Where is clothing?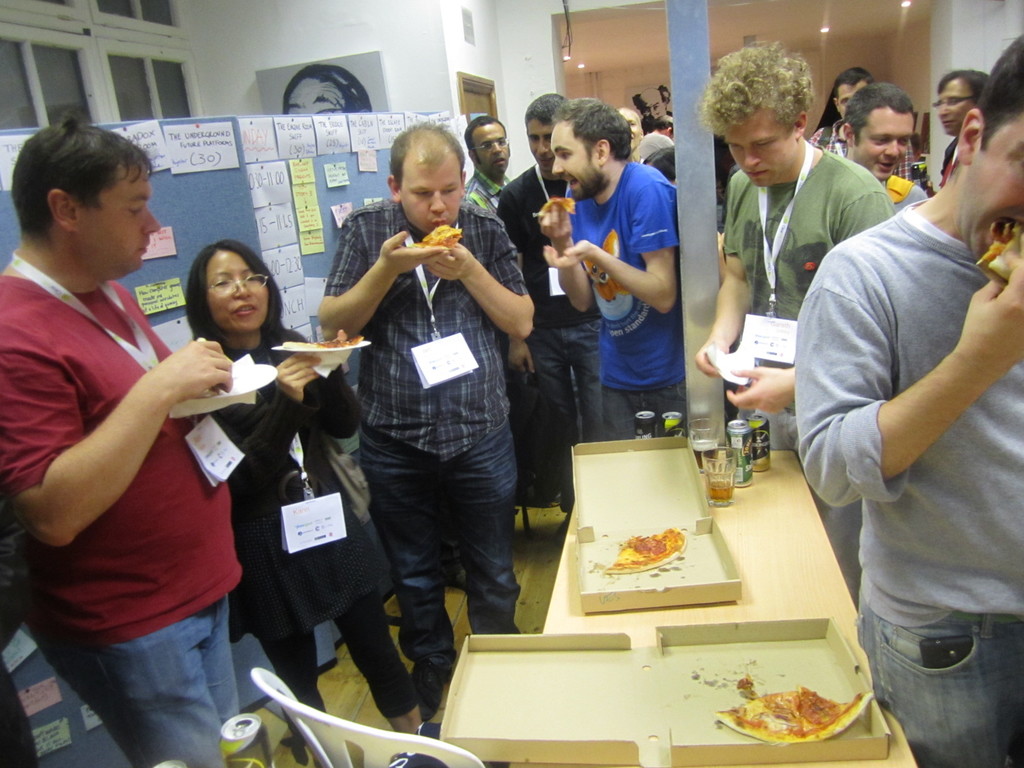
bbox(716, 140, 886, 608).
